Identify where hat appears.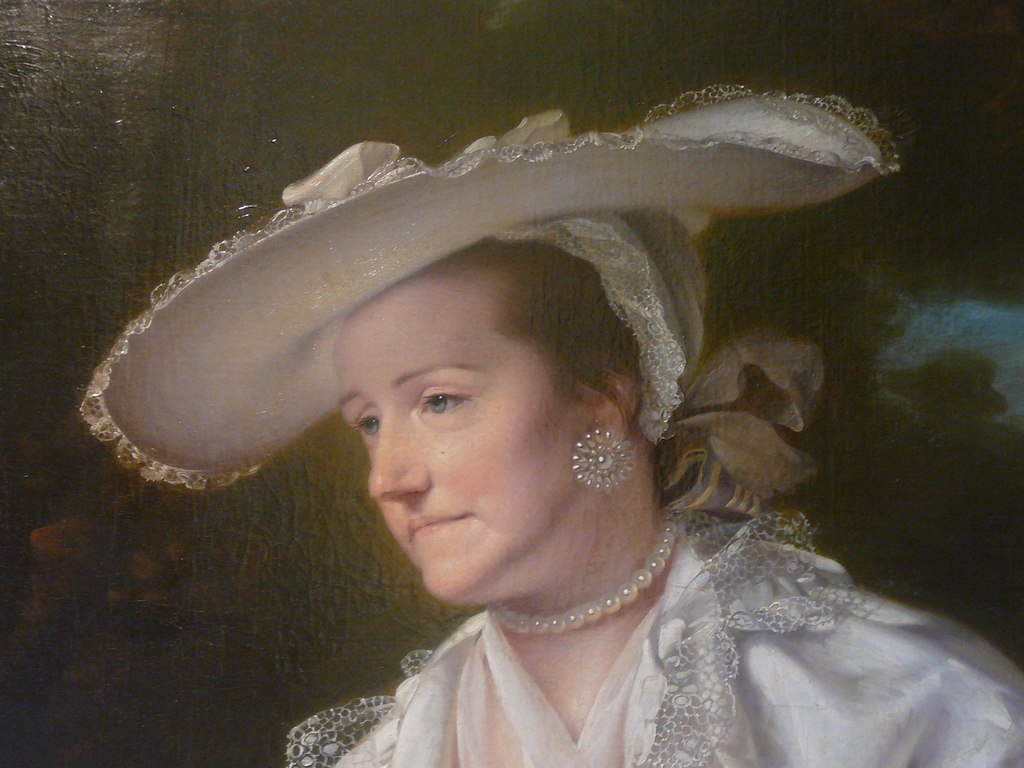
Appears at select_region(77, 0, 895, 488).
